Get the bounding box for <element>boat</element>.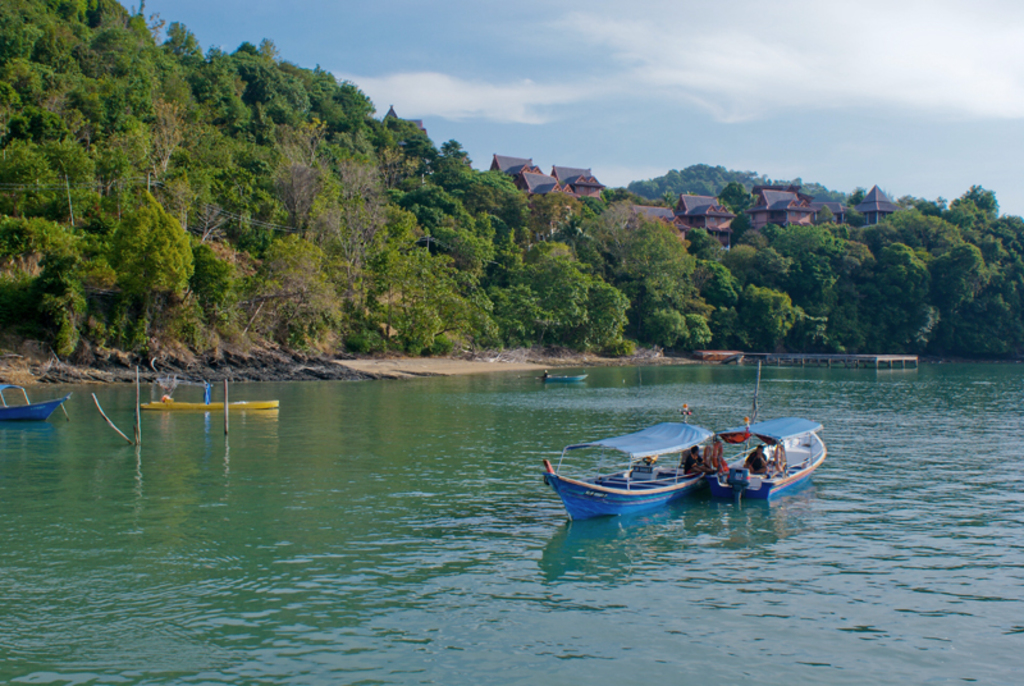
box=[705, 416, 833, 506].
